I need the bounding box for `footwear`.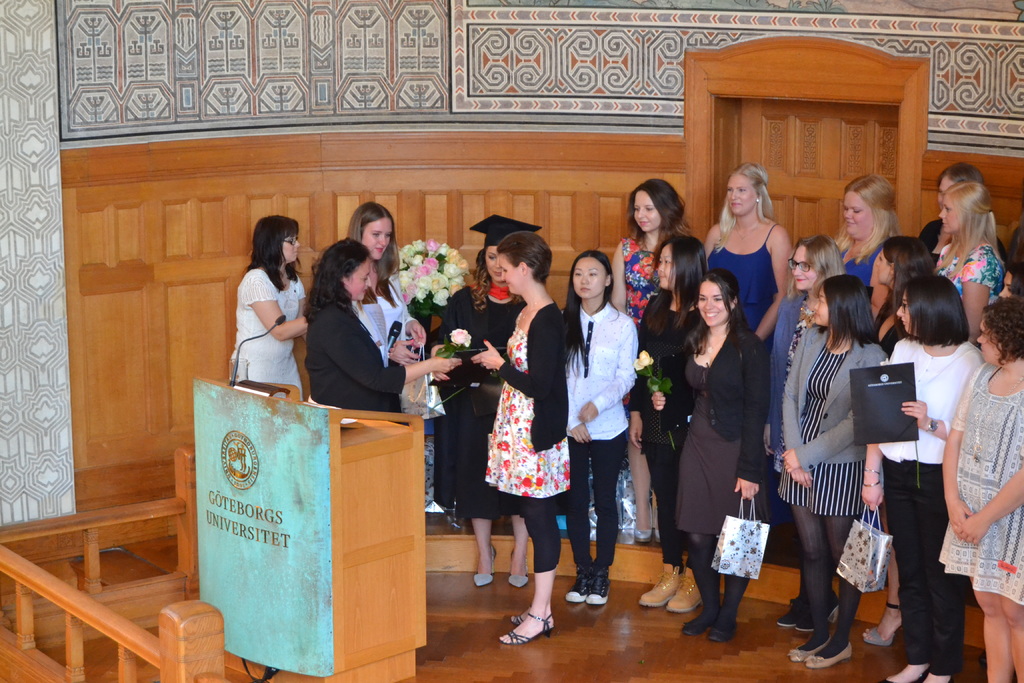
Here it is: <box>801,642,852,668</box>.
